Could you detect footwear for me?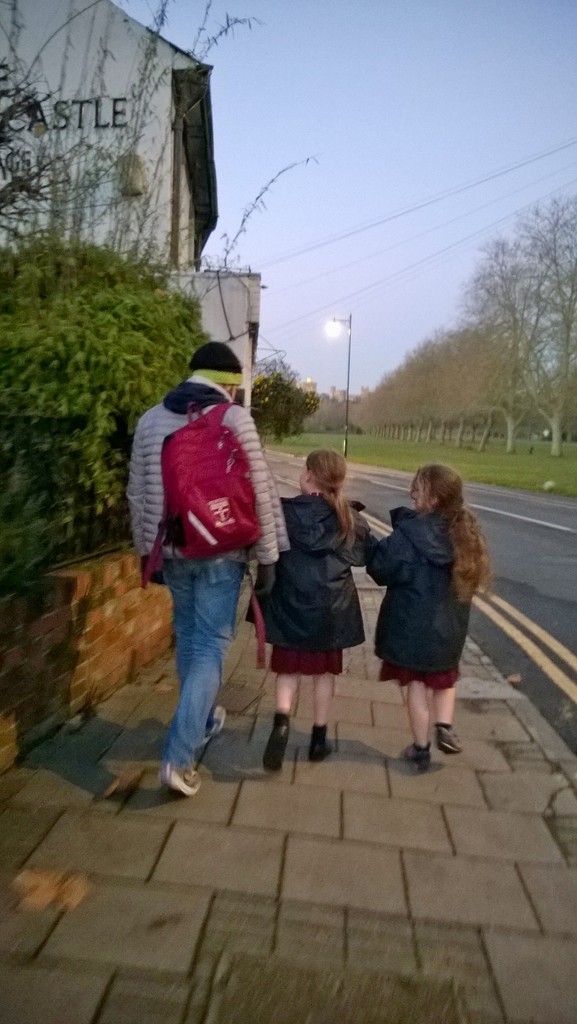
Detection result: left=393, top=744, right=430, bottom=774.
